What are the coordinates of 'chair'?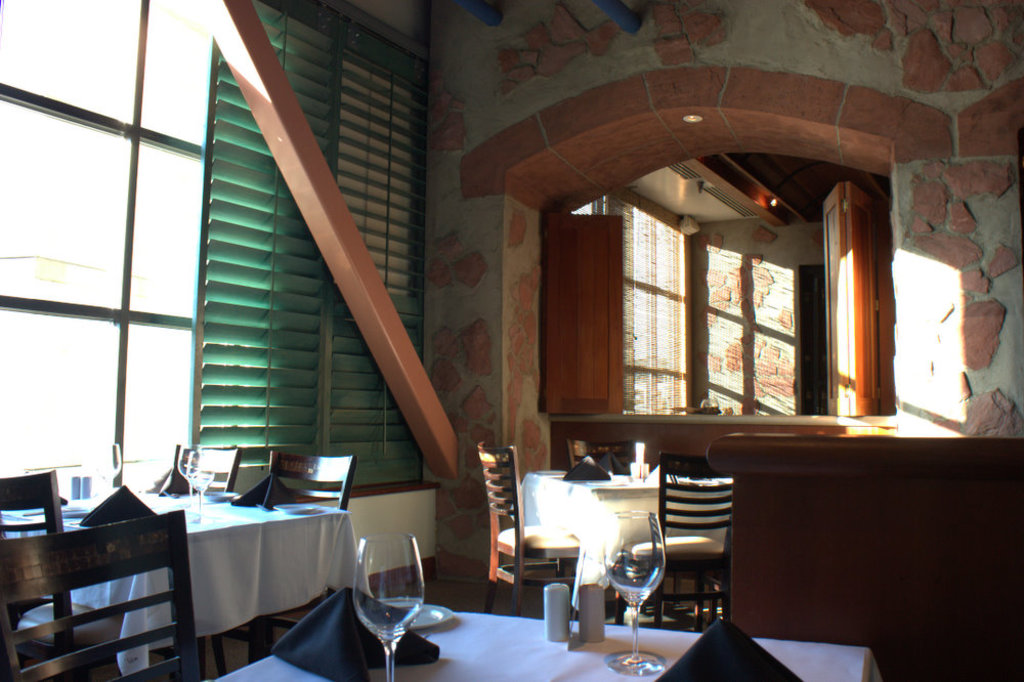
bbox=[0, 468, 136, 681].
